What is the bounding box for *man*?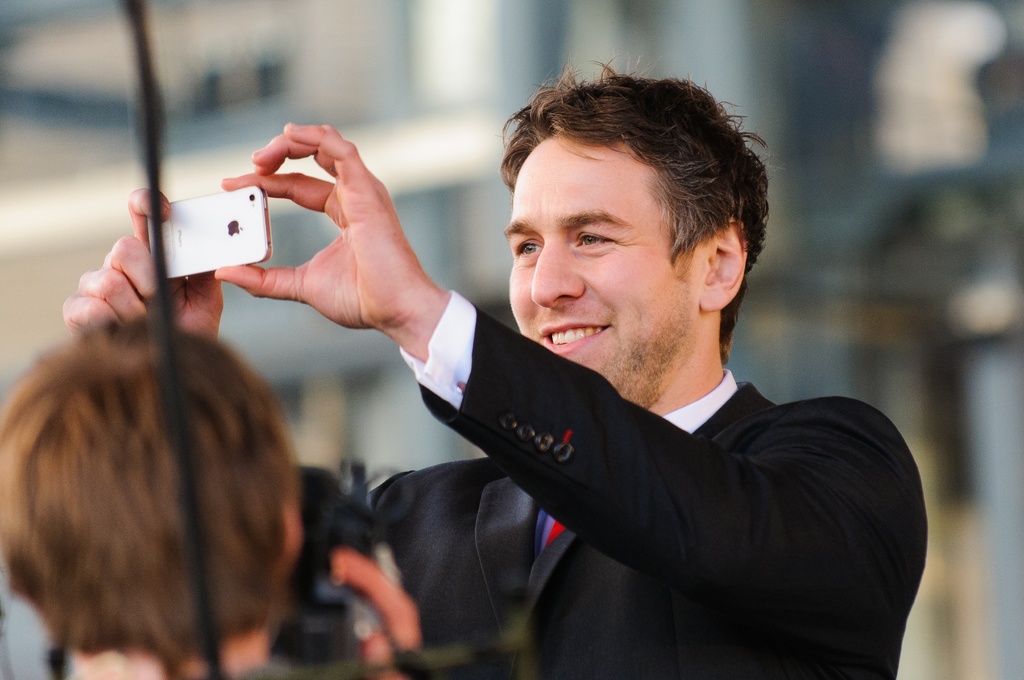
bbox=[0, 318, 470, 679].
